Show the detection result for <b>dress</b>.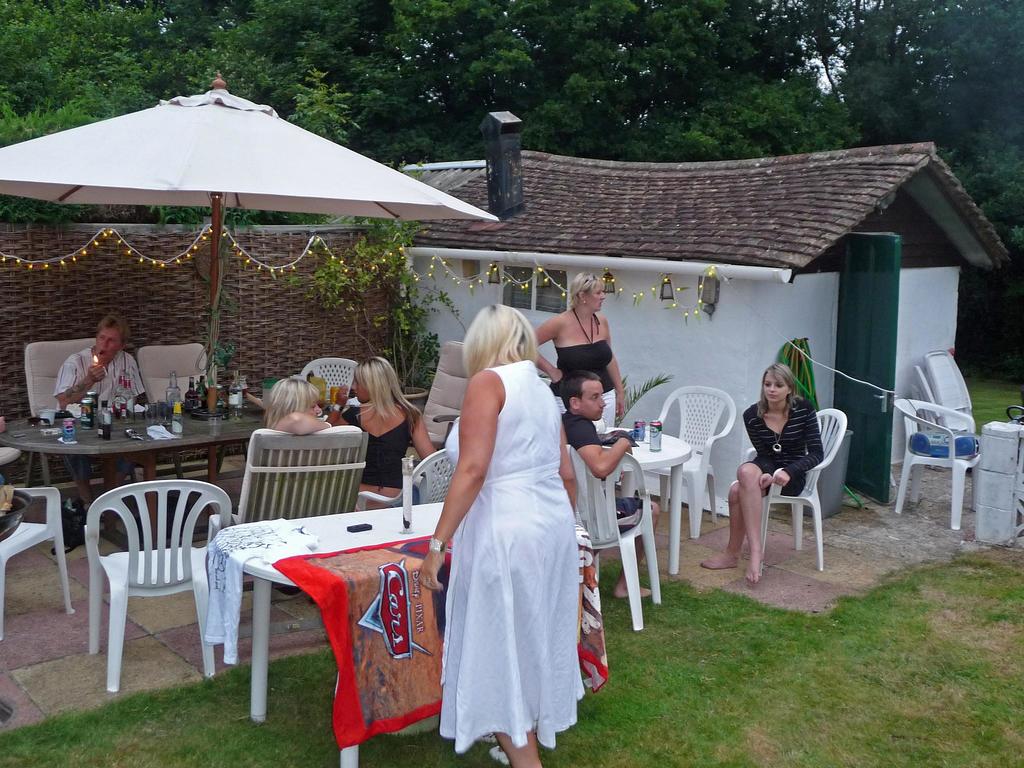
box=[440, 362, 587, 755].
